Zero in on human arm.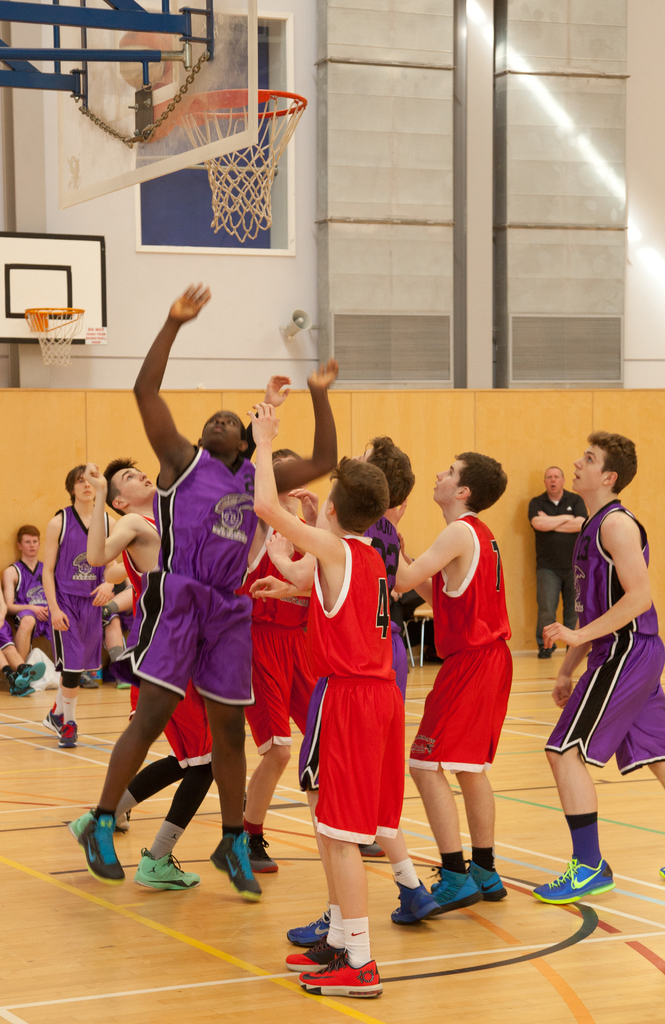
Zeroed in: [550,616,593,709].
